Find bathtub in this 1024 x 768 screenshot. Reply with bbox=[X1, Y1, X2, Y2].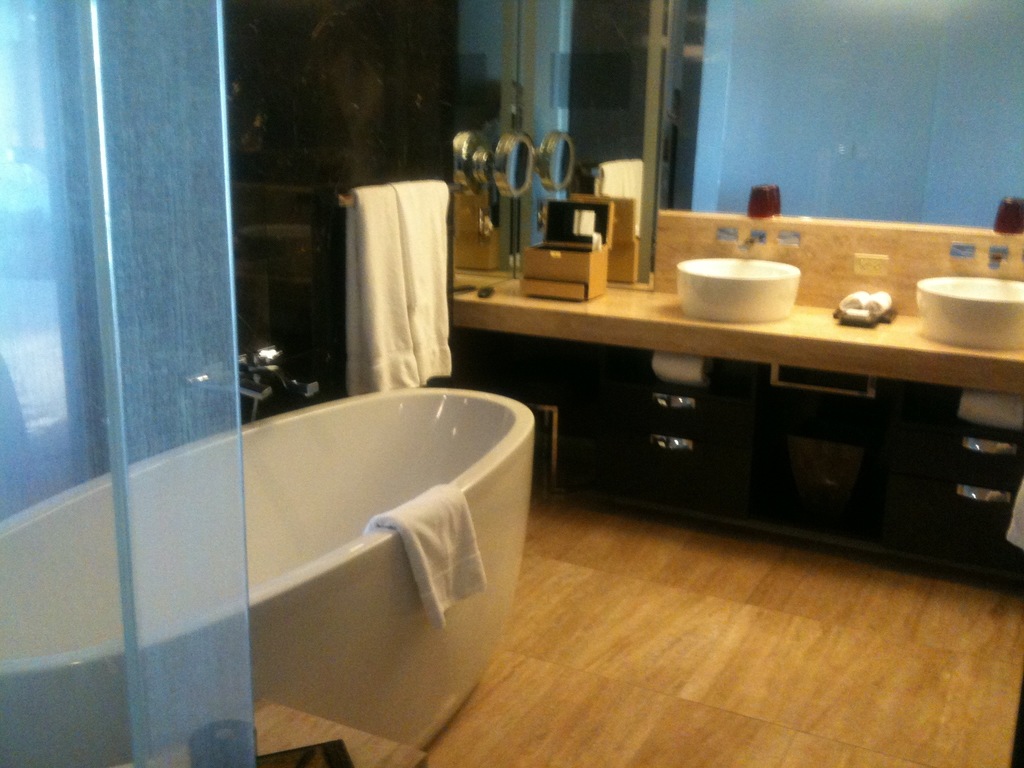
bbox=[0, 347, 544, 767].
